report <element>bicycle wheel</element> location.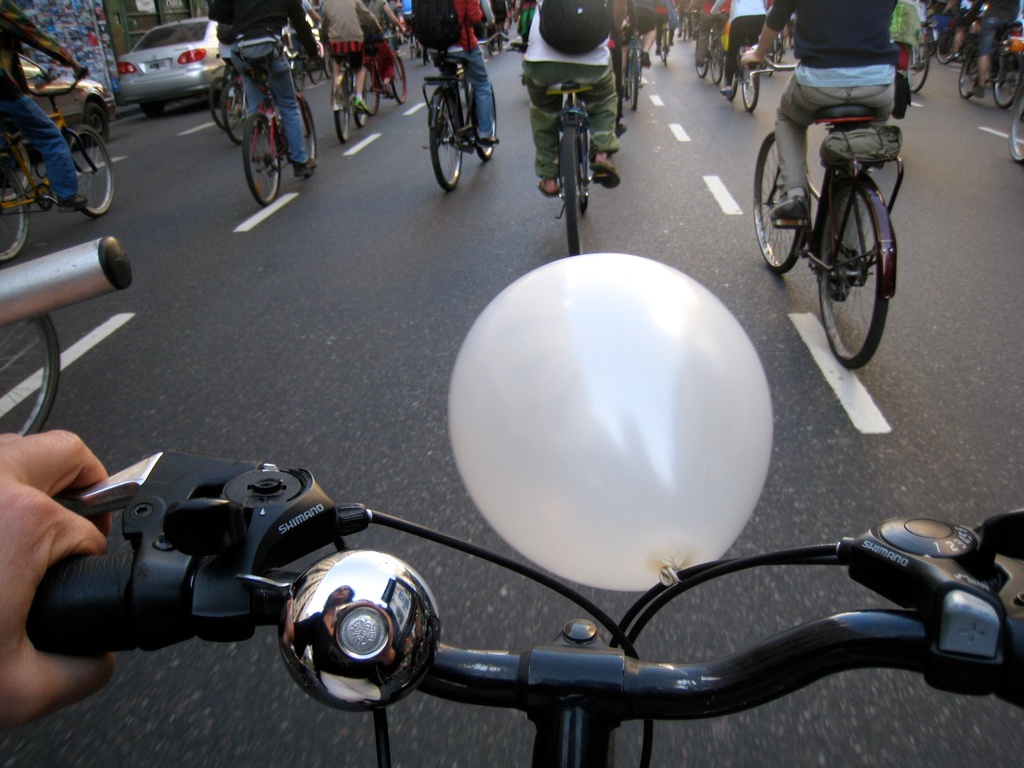
Report: region(680, 16, 687, 41).
